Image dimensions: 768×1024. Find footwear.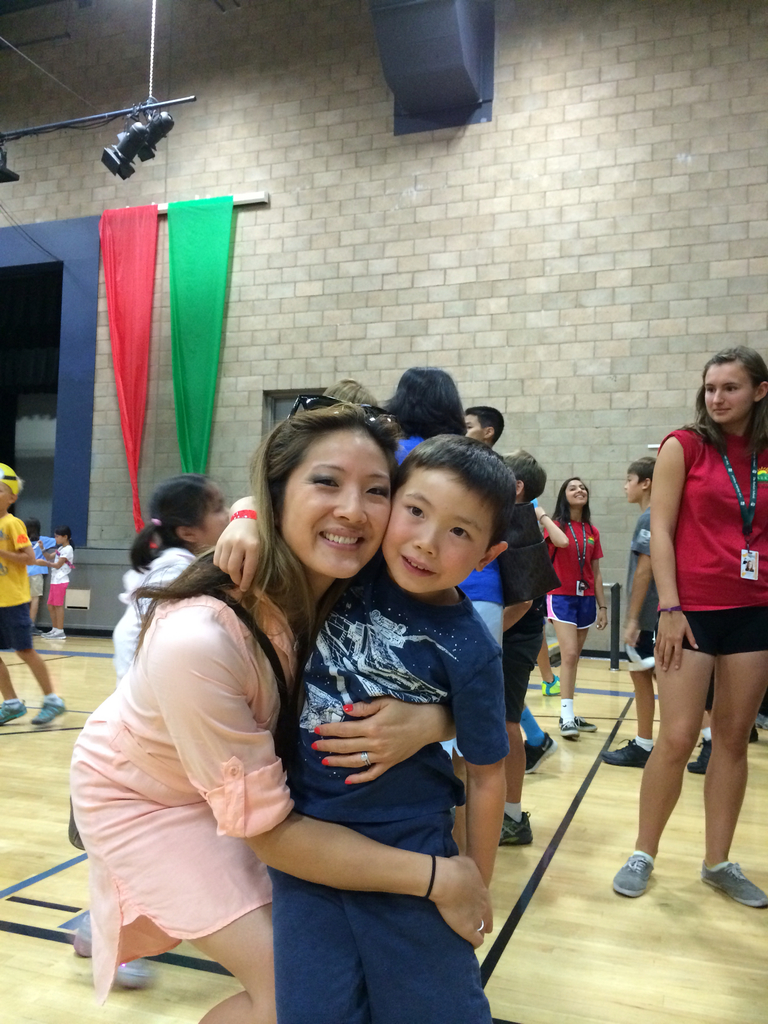
bbox=(543, 676, 566, 693).
